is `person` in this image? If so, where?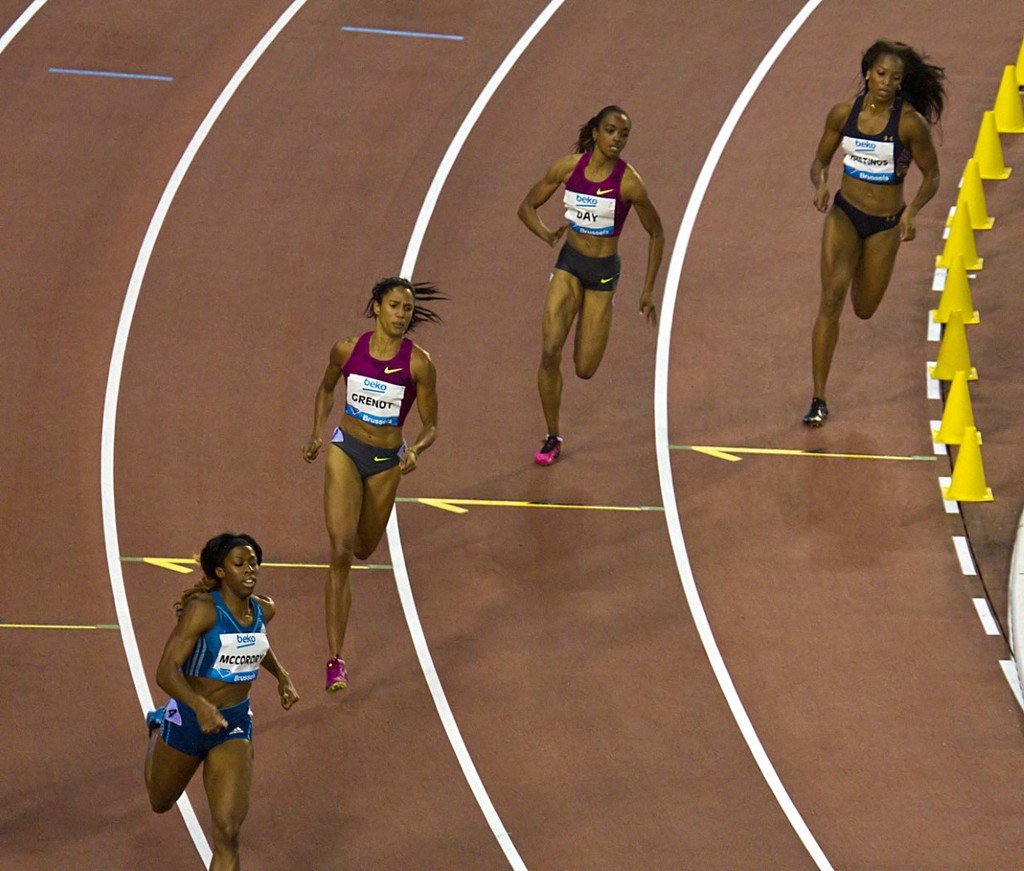
Yes, at <box>303,279,439,689</box>.
